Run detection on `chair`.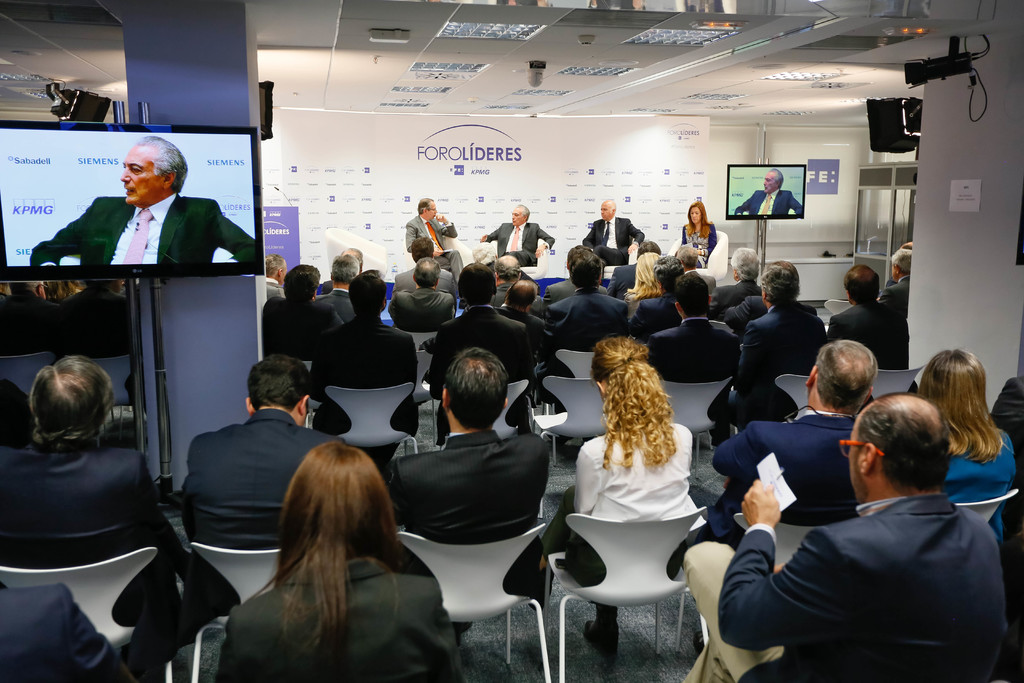
Result: box=[325, 381, 421, 457].
